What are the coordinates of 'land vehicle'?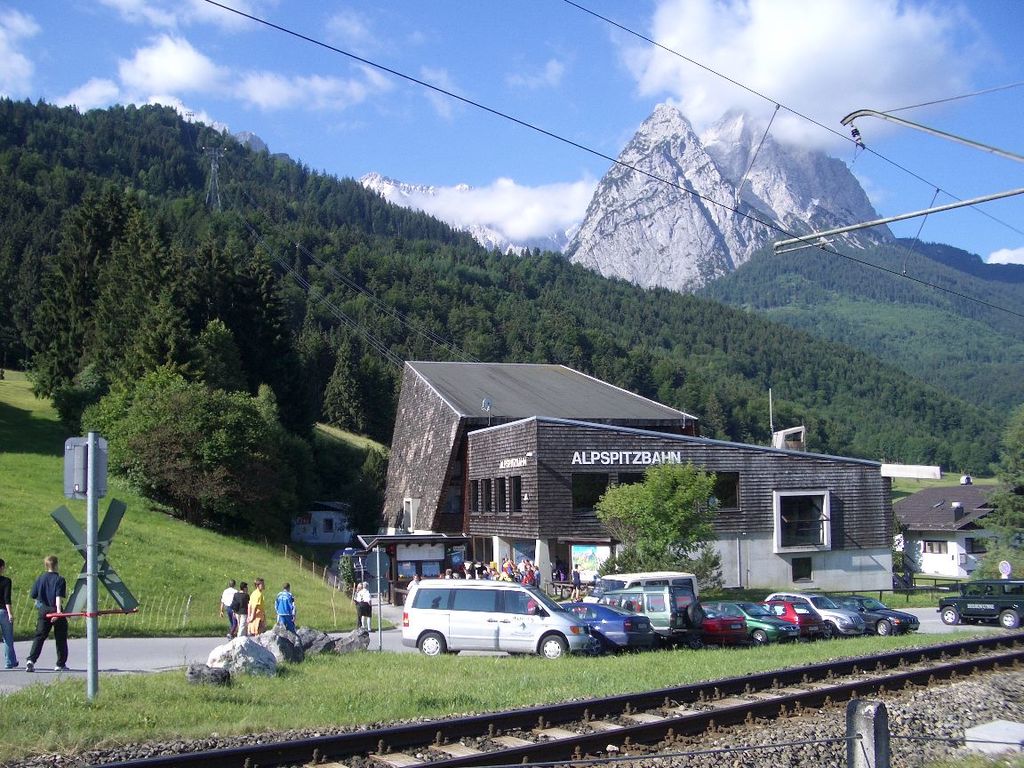
pyautogui.locateOnScreen(560, 602, 654, 647).
